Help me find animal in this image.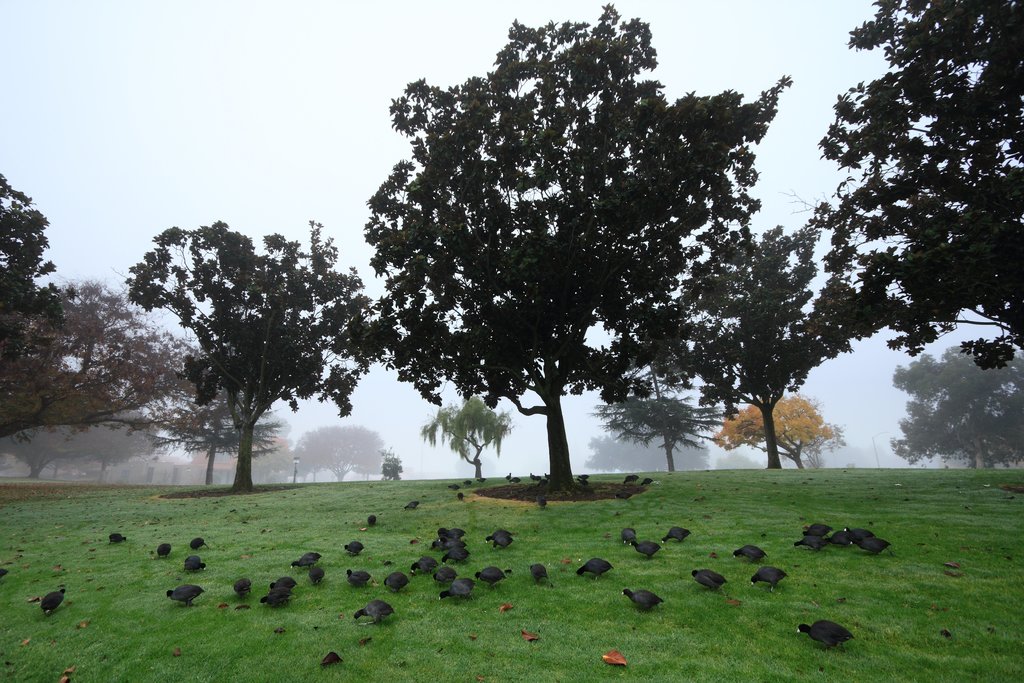
Found it: bbox=[438, 543, 472, 570].
